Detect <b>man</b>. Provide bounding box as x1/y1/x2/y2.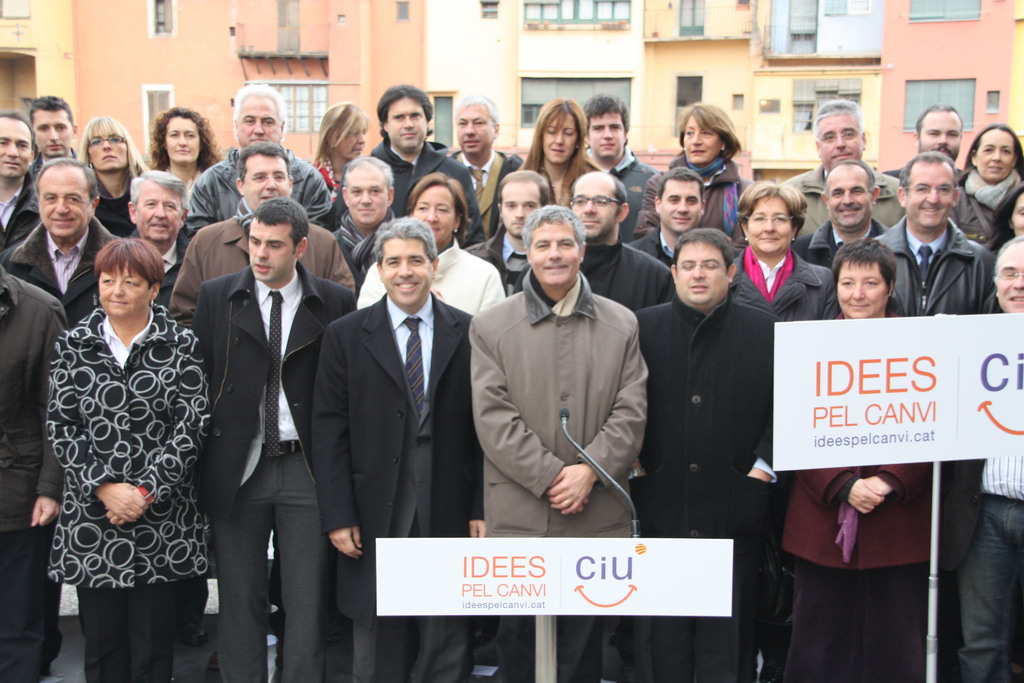
623/177/708/274.
